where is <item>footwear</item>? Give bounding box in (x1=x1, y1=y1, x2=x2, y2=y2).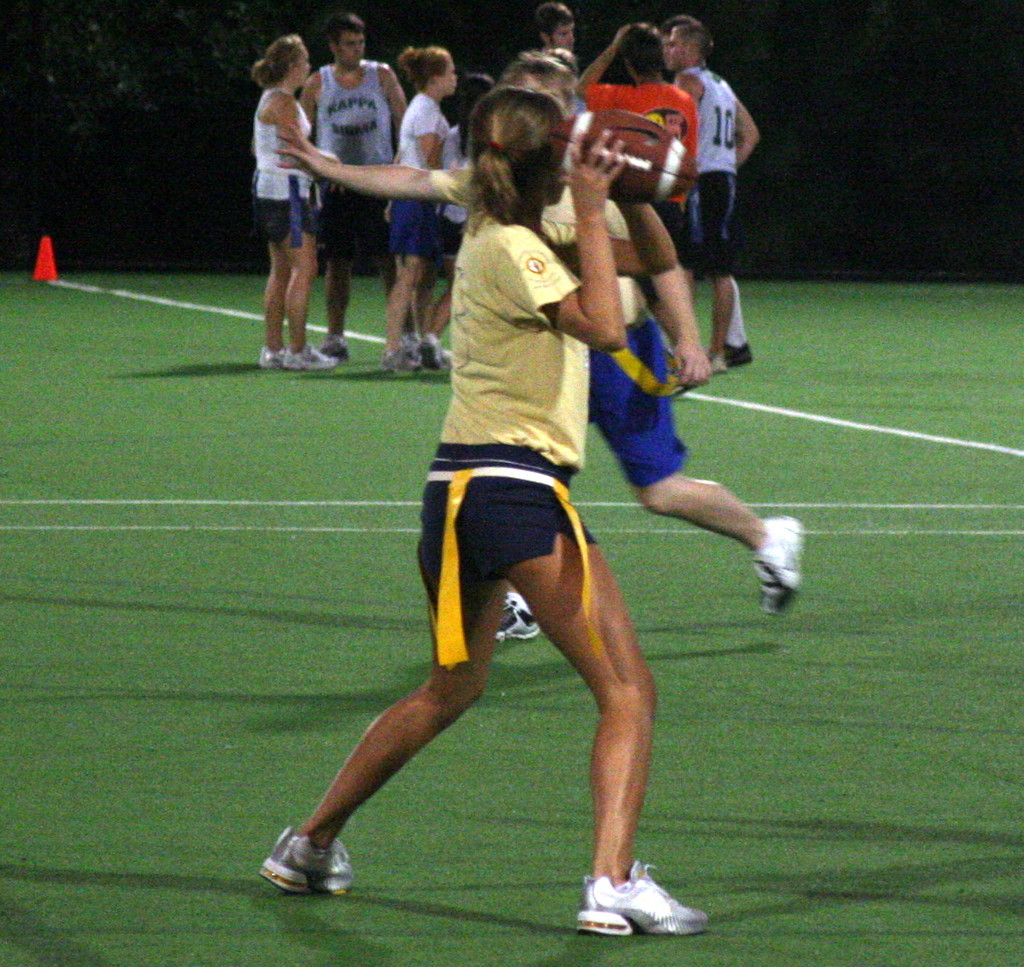
(x1=754, y1=520, x2=801, y2=623).
